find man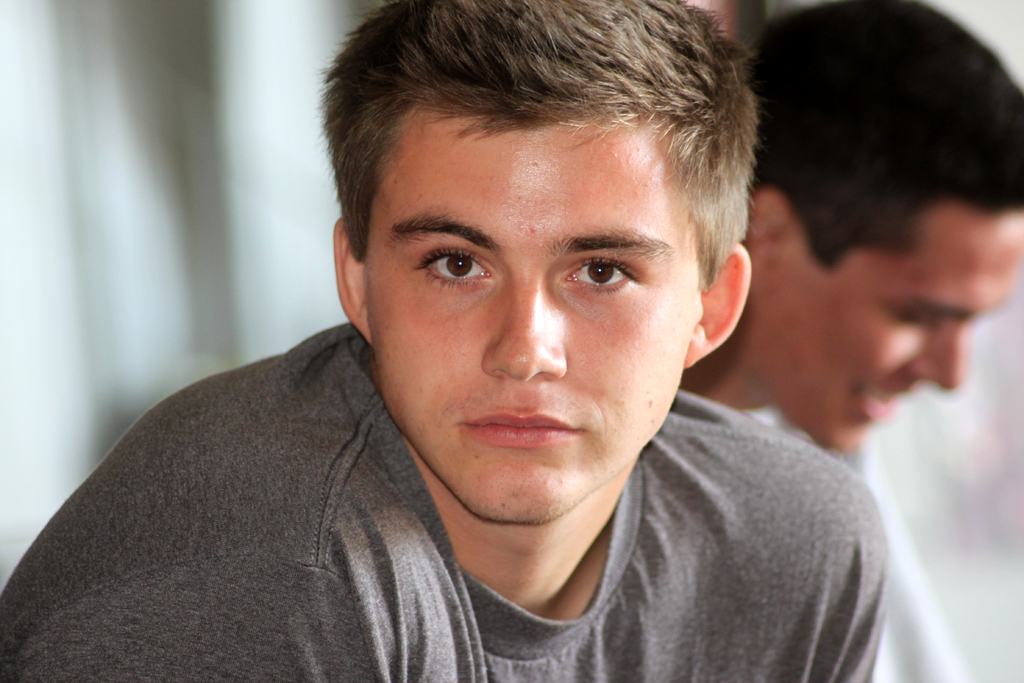
5, 18, 936, 679
